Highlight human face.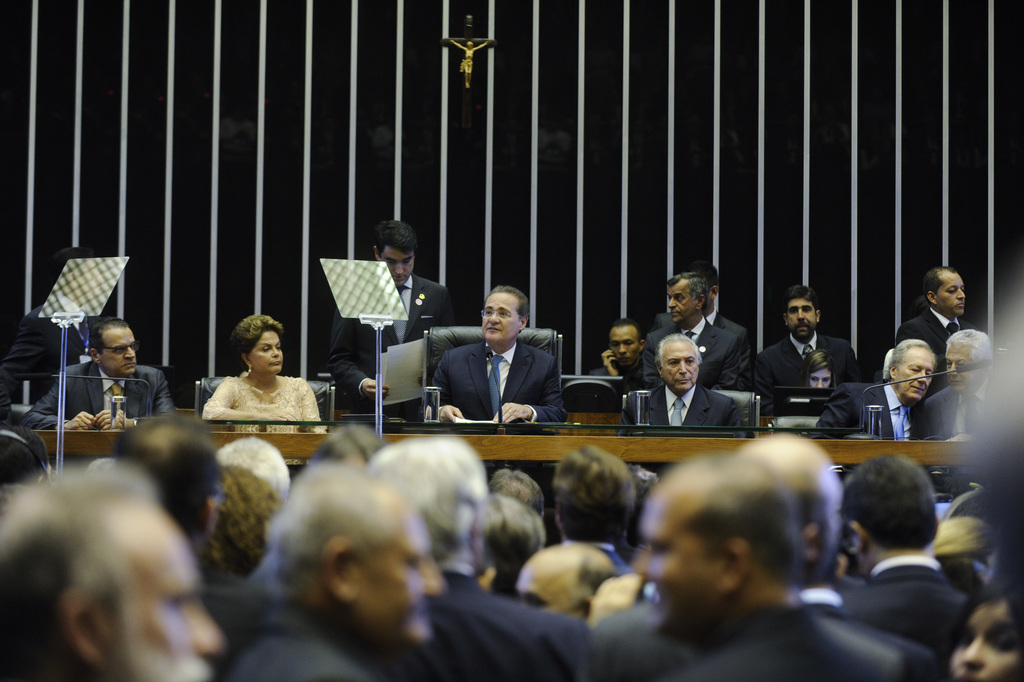
Highlighted region: detection(937, 267, 968, 316).
